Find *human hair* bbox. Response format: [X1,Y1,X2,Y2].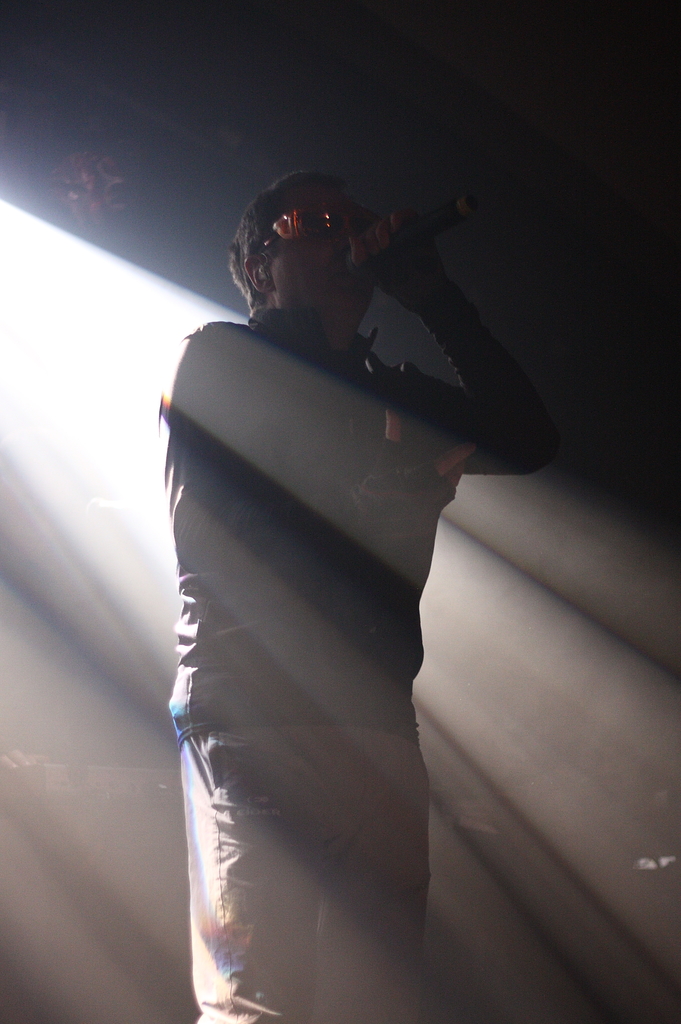
[231,162,382,321].
